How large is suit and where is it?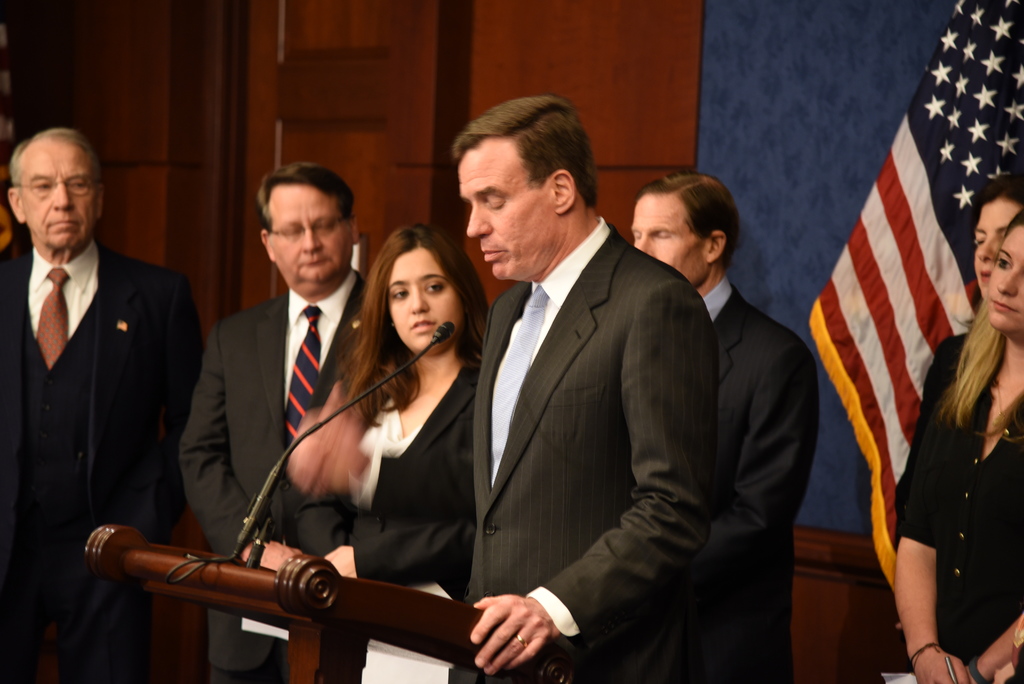
Bounding box: 705 273 825 683.
